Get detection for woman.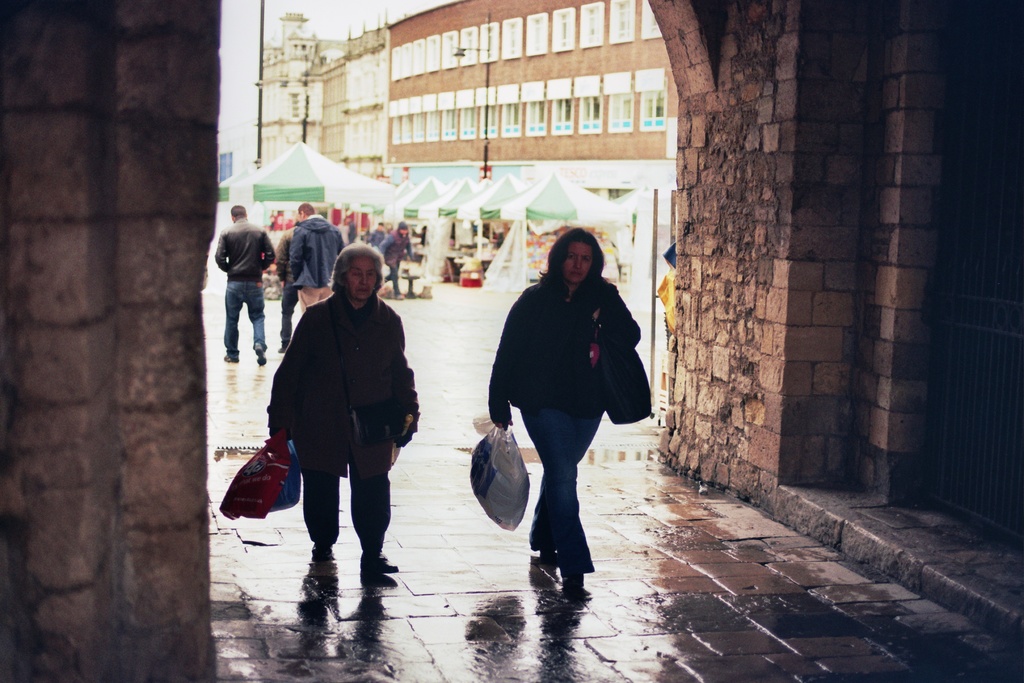
Detection: <bbox>269, 214, 293, 244</bbox>.
